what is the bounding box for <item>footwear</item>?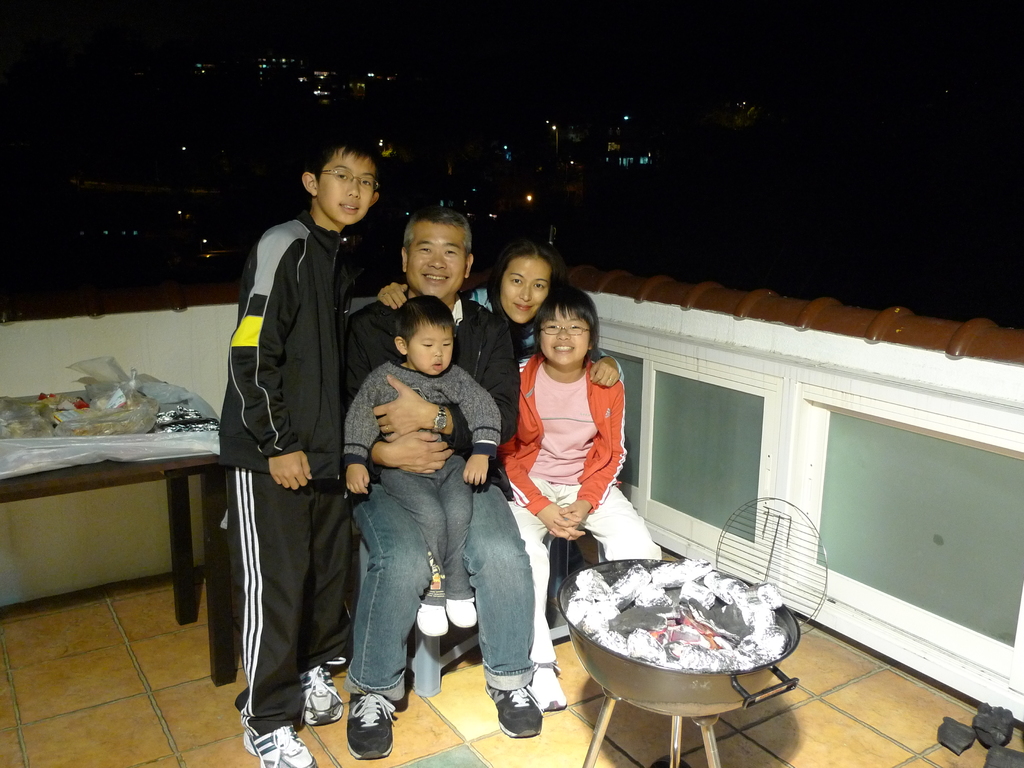
328,676,398,760.
